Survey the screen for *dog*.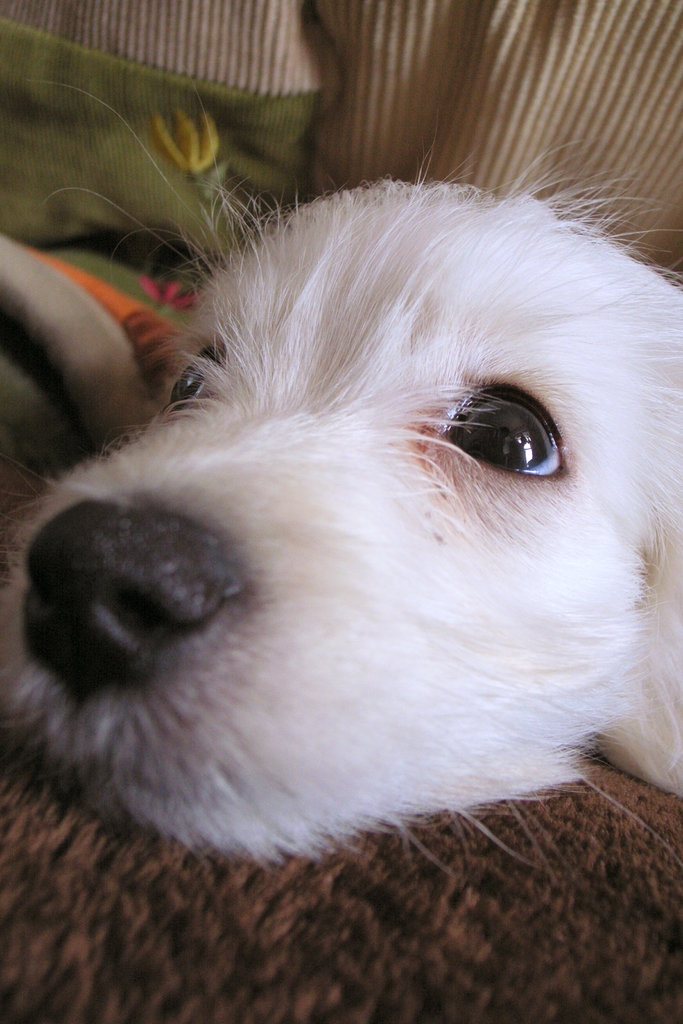
Survey found: box=[0, 141, 682, 868].
